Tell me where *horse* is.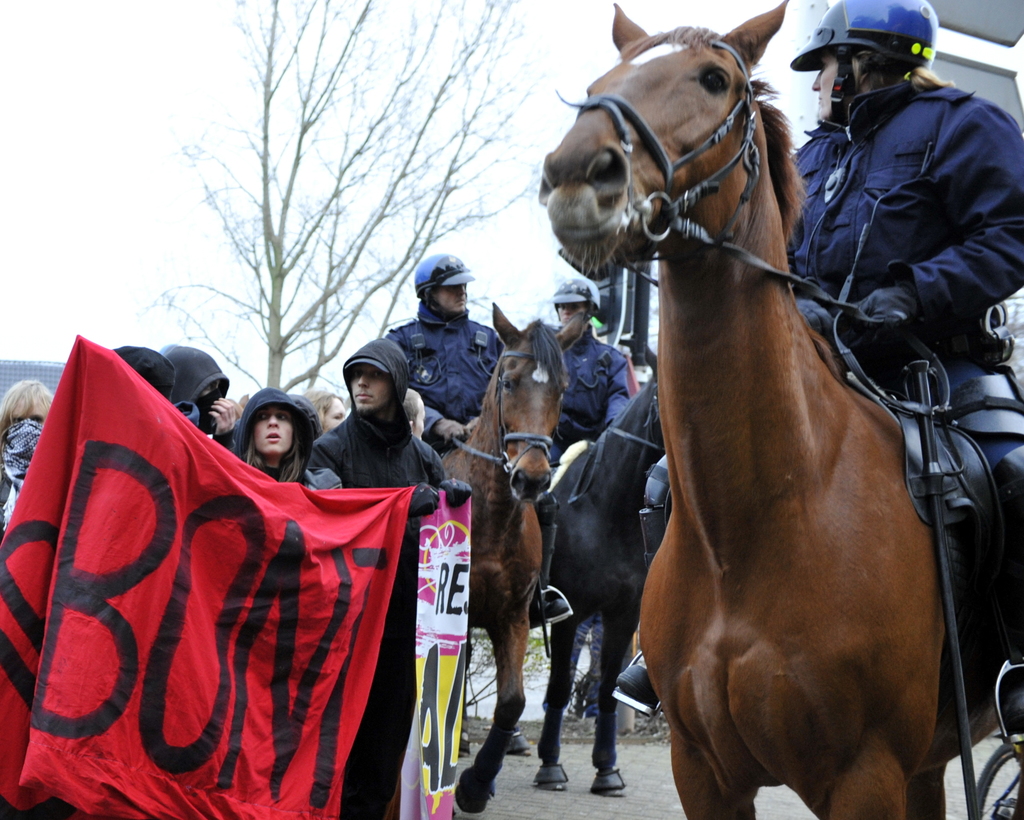
*horse* is at BBox(435, 297, 591, 819).
